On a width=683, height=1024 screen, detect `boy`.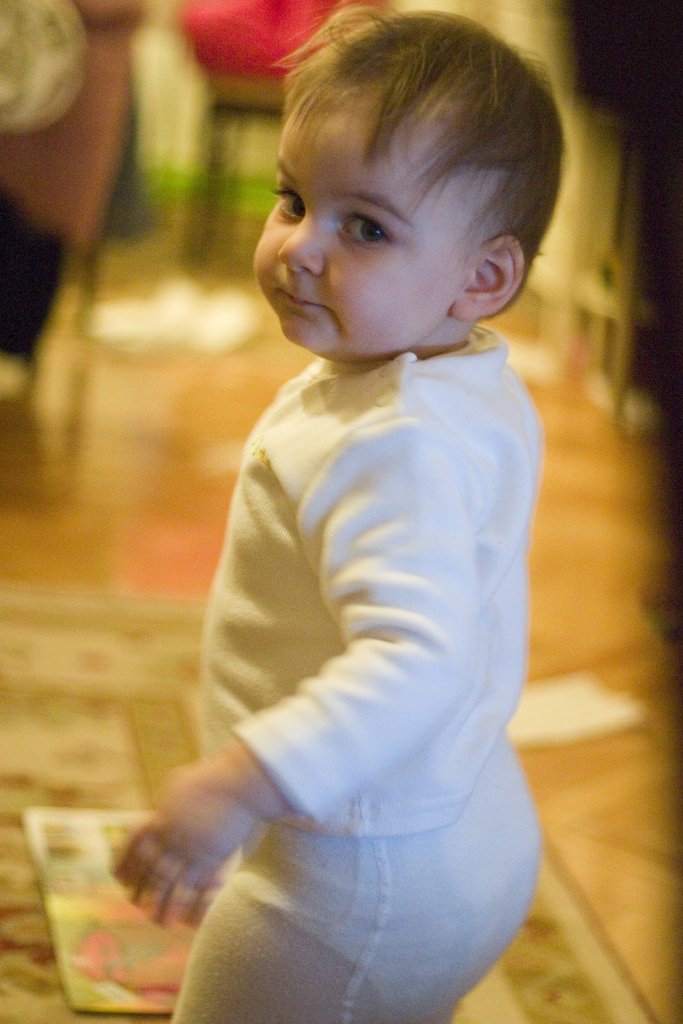
bbox(121, 29, 595, 975).
